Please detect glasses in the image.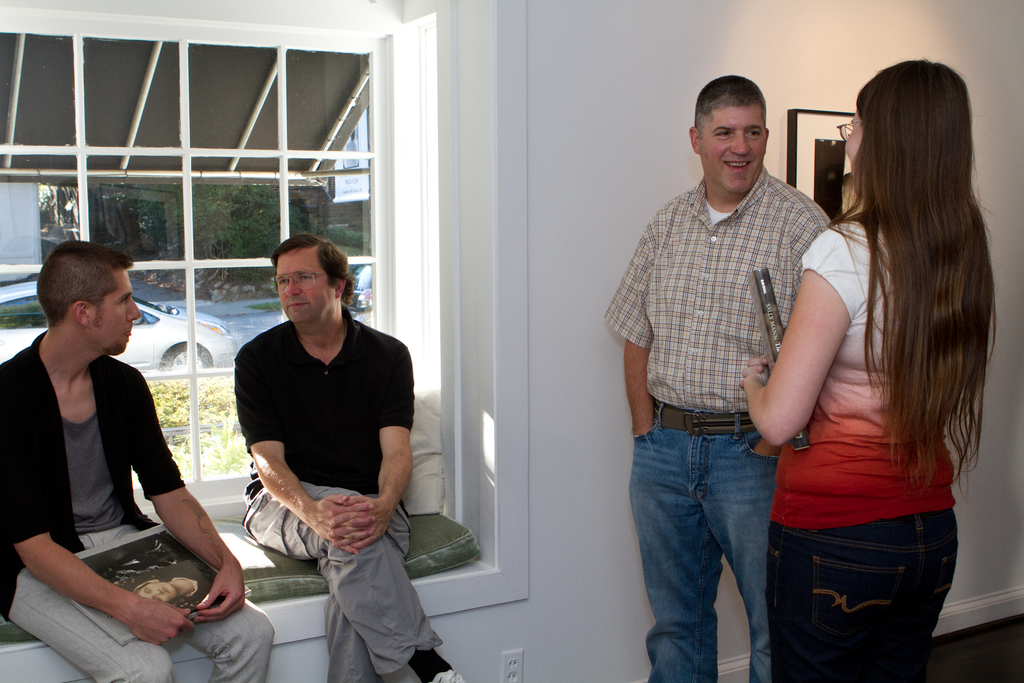
pyautogui.locateOnScreen(268, 266, 330, 297).
